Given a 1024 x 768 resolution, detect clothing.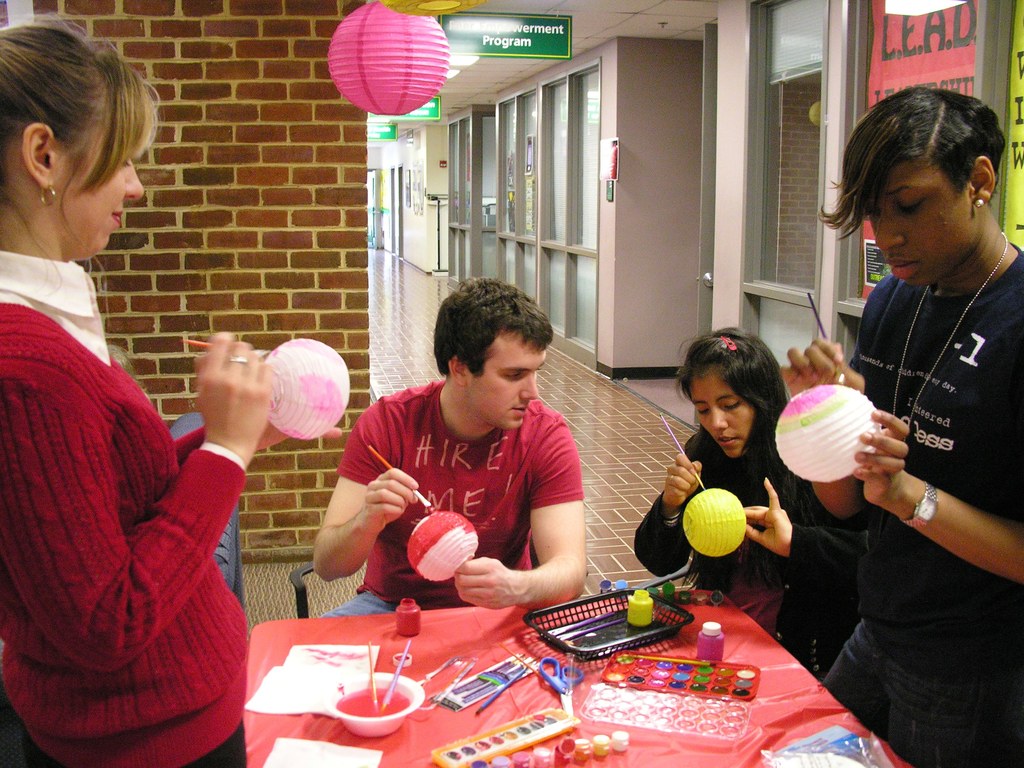
bbox(17, 245, 259, 760).
